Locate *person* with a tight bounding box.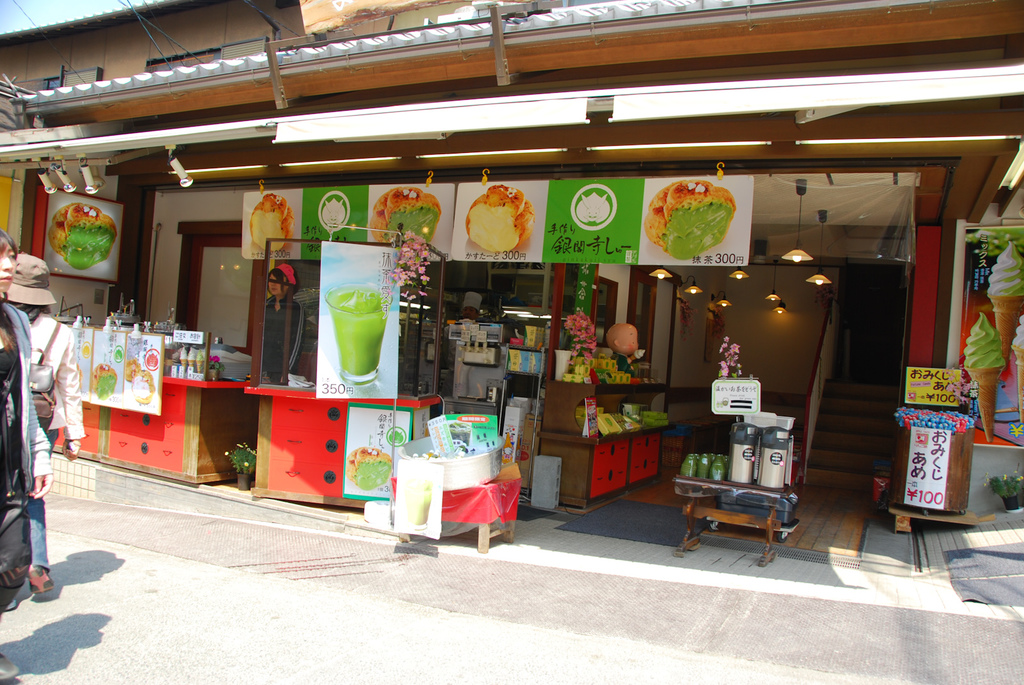
0 233 49 683.
